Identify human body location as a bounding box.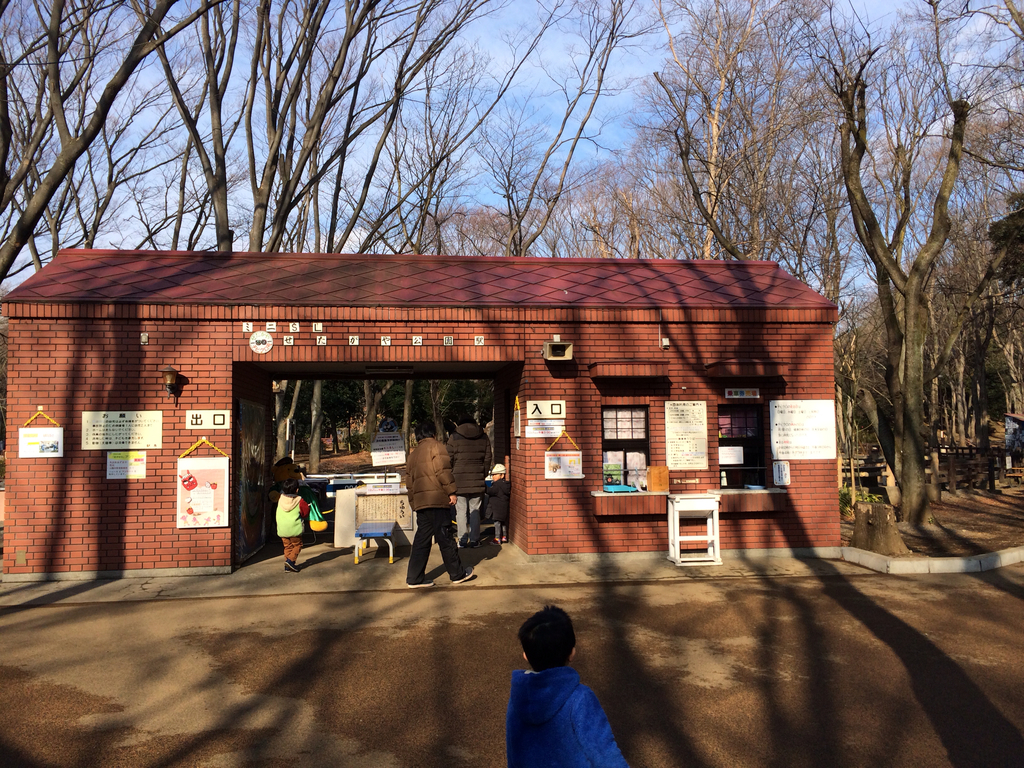
(left=277, top=454, right=314, bottom=576).
